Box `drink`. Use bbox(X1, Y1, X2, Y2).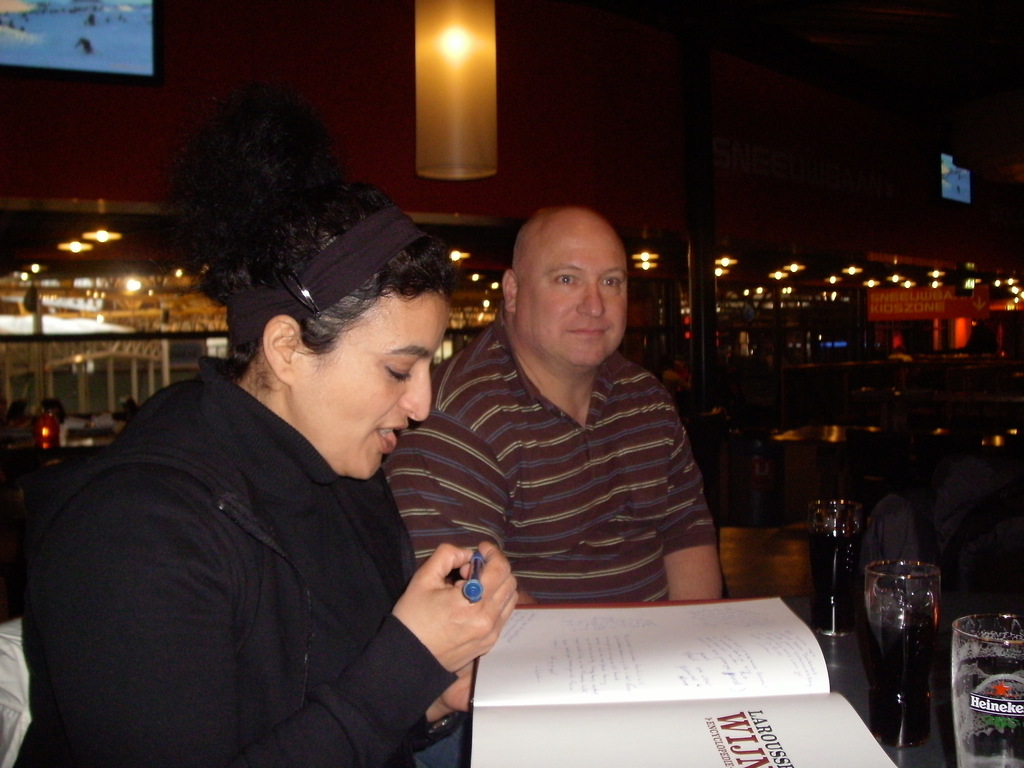
bbox(950, 657, 1023, 767).
